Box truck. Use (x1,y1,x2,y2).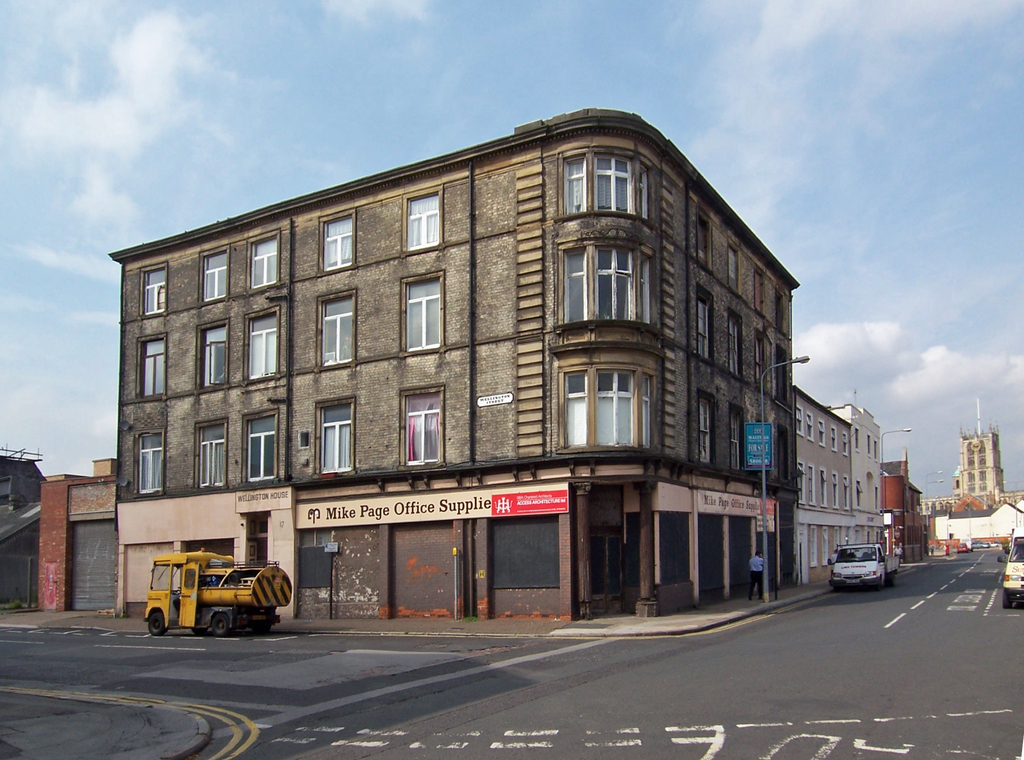
(148,554,292,645).
